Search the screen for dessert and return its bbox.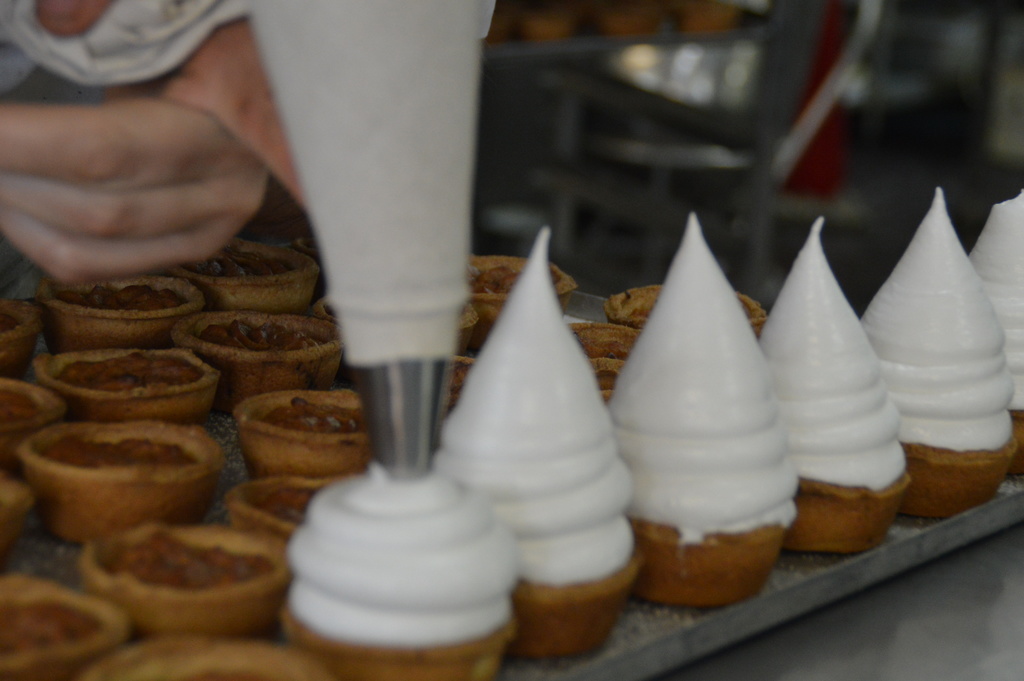
Found: (433,223,646,660).
